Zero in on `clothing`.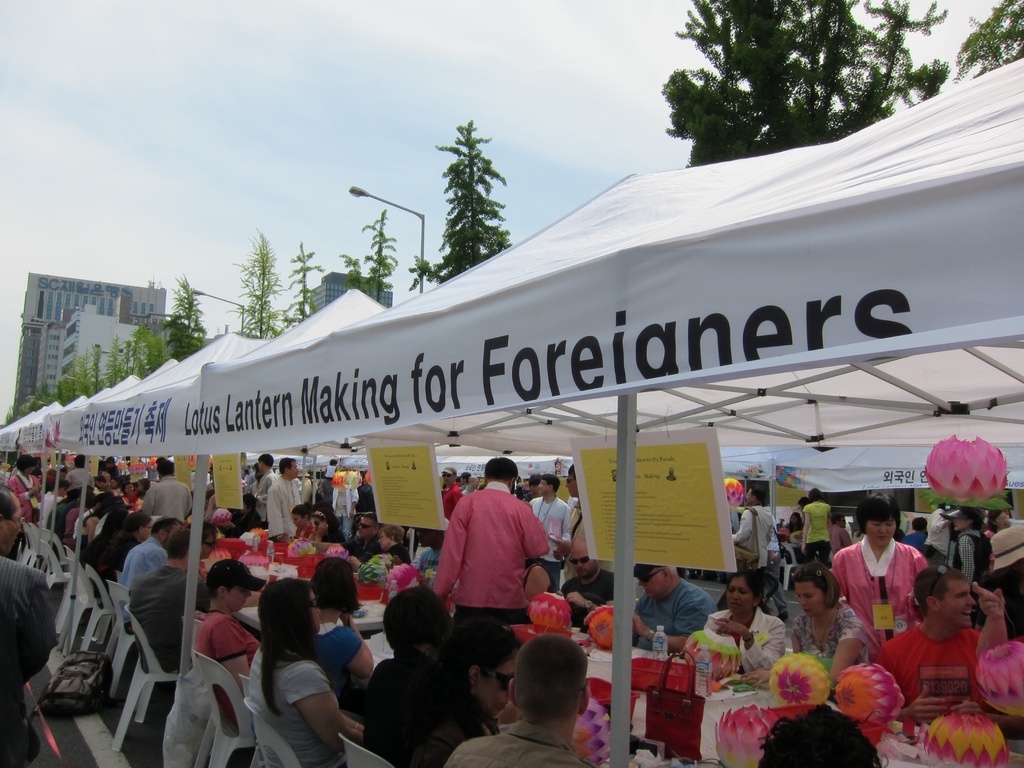
Zeroed in: pyautogui.locateOnScreen(785, 596, 881, 673).
